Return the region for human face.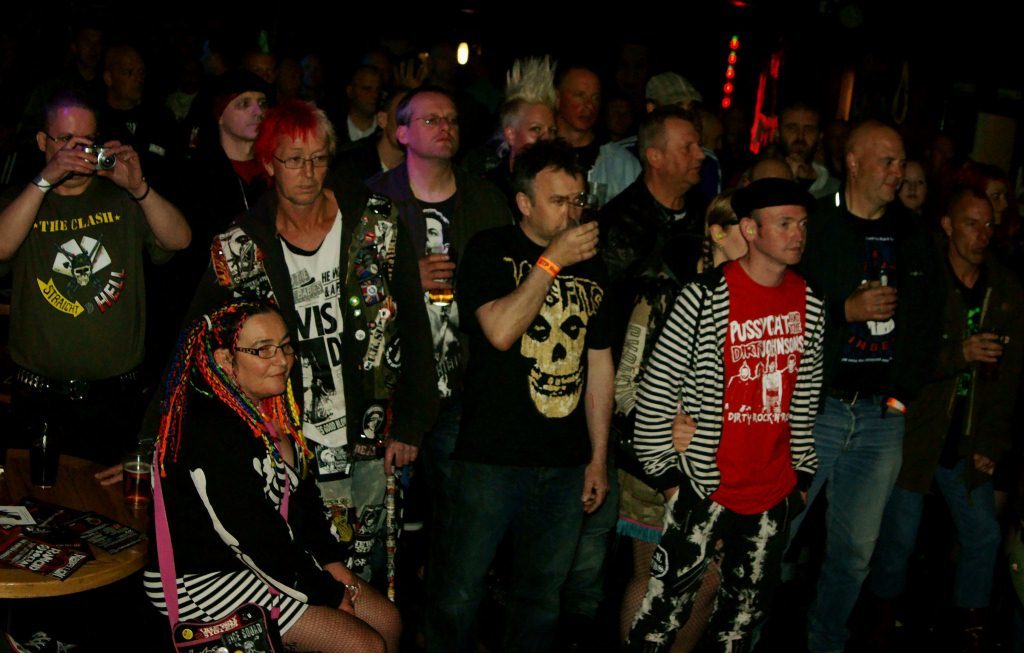
bbox(741, 362, 753, 380).
